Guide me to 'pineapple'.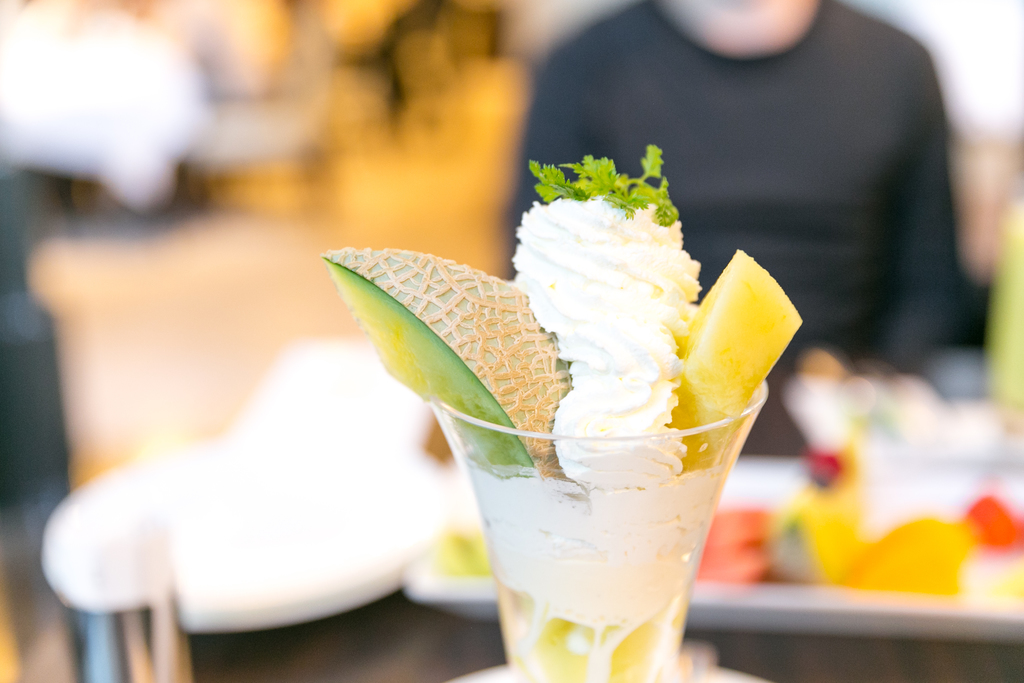
Guidance: (661,256,796,446).
